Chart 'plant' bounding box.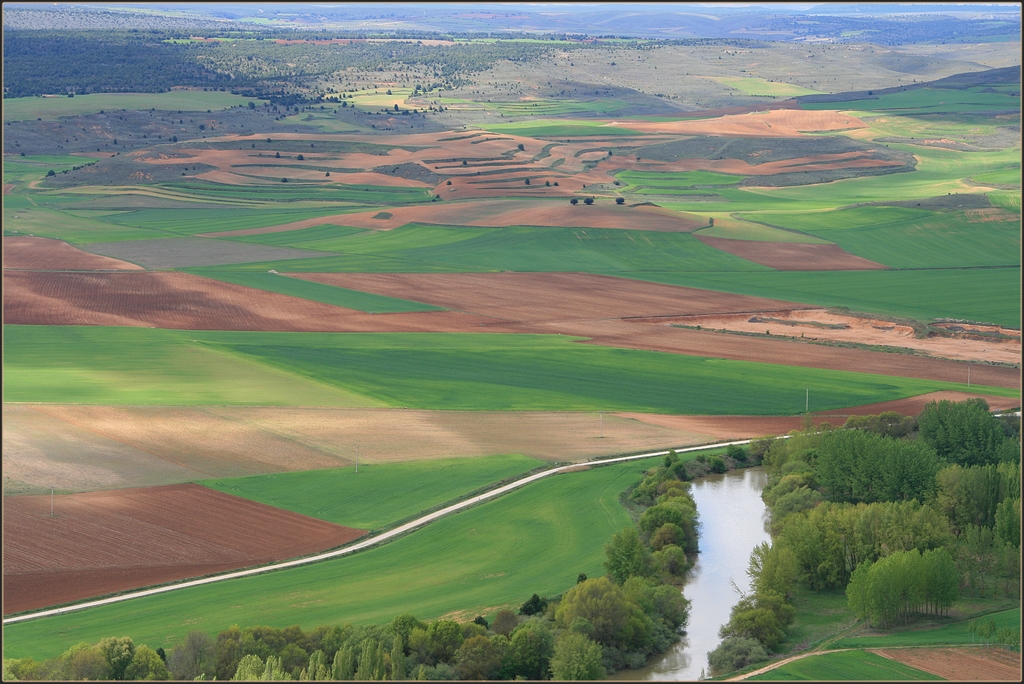
Charted: box=[163, 626, 220, 683].
